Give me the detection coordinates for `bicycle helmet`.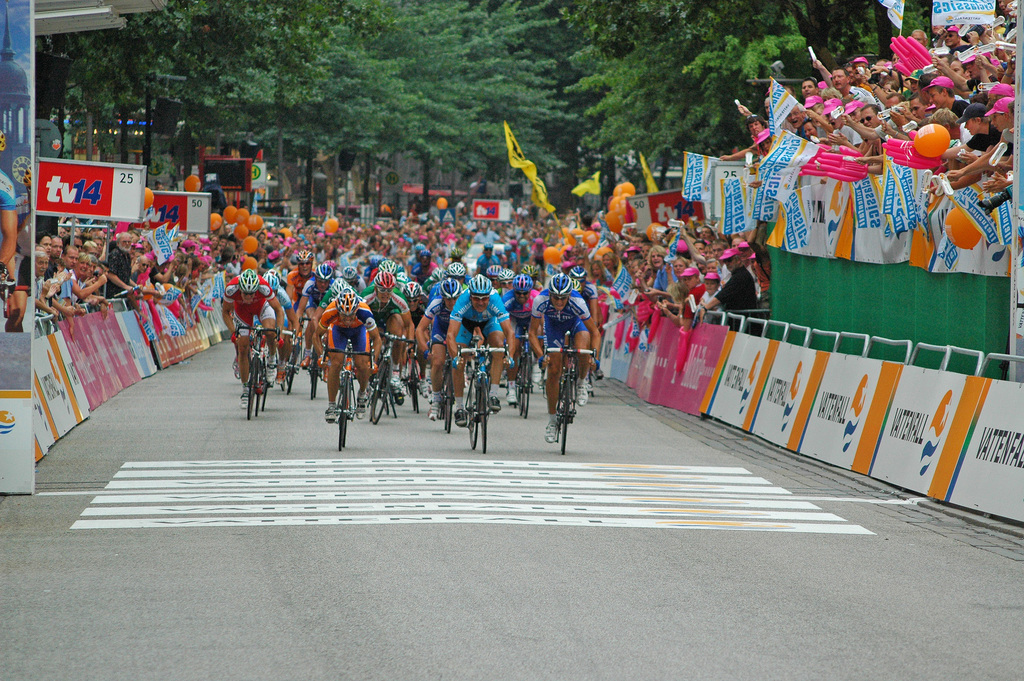
rect(297, 252, 310, 266).
